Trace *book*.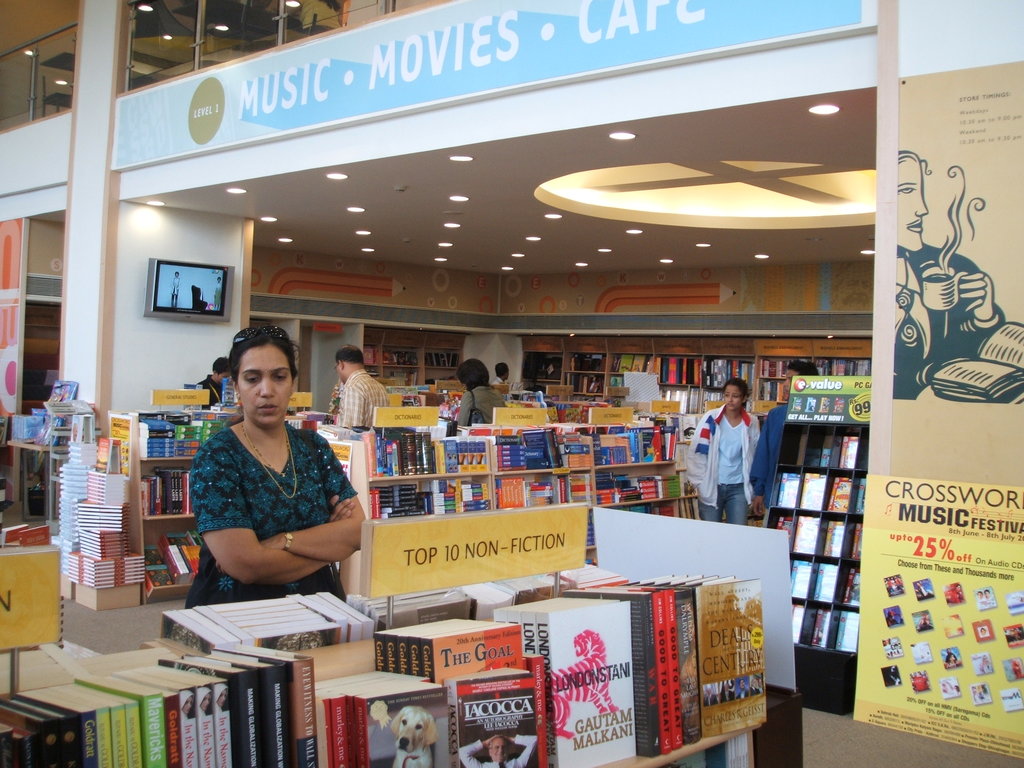
Traced to <region>878, 602, 904, 629</region>.
